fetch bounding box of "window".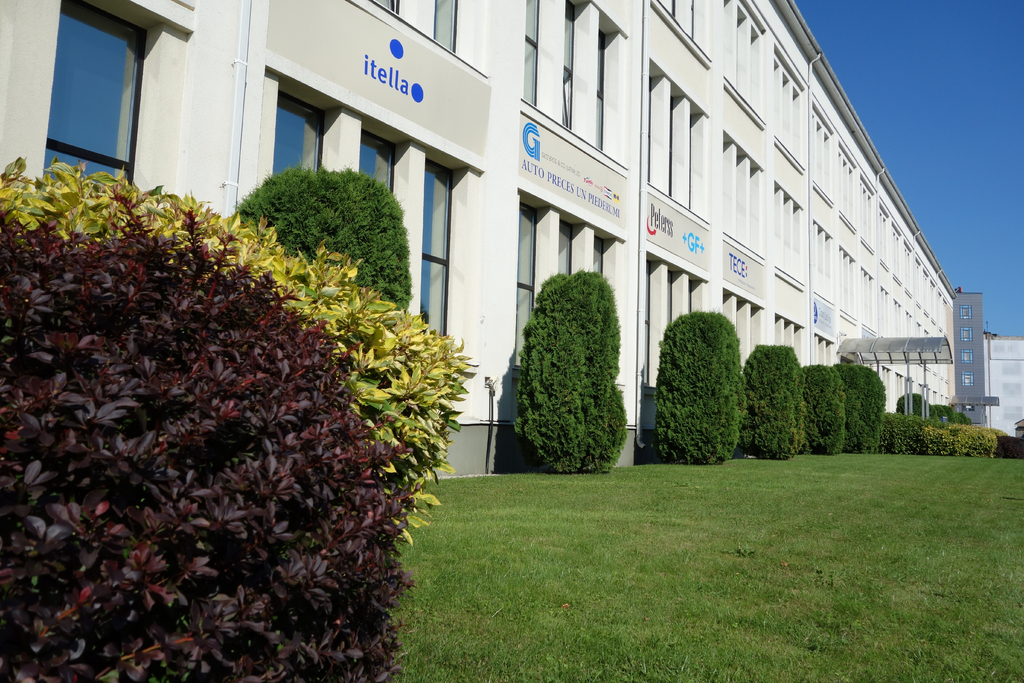
Bbox: l=360, t=118, r=409, b=204.
